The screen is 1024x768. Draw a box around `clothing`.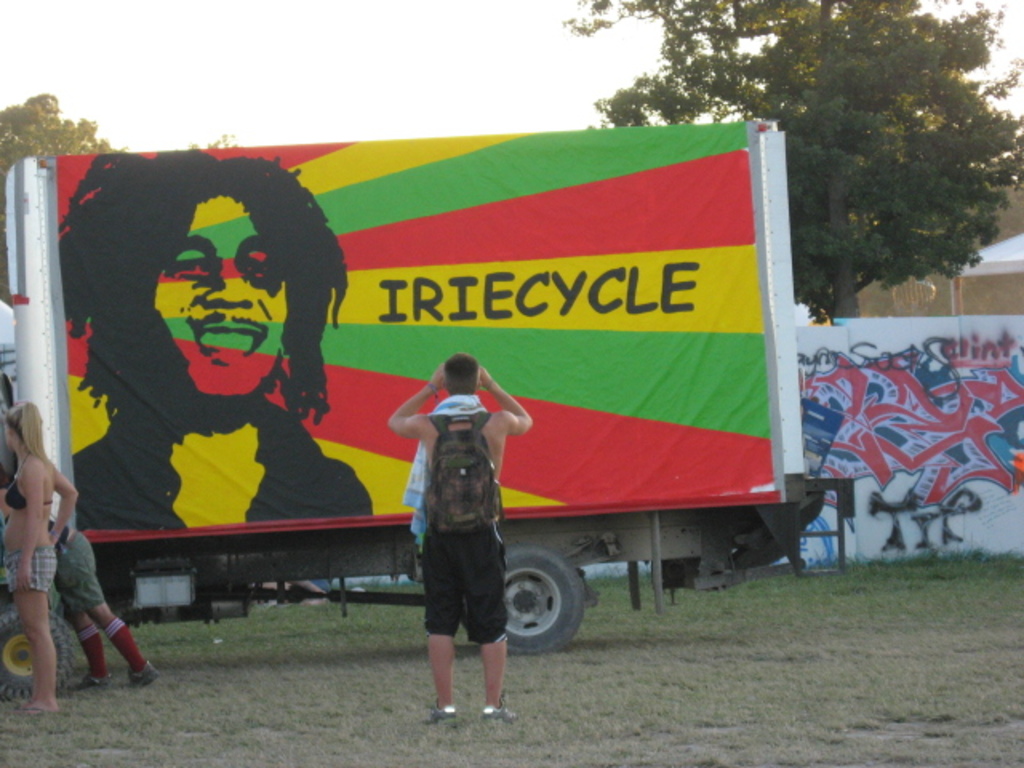
x1=386, y1=354, x2=517, y2=610.
